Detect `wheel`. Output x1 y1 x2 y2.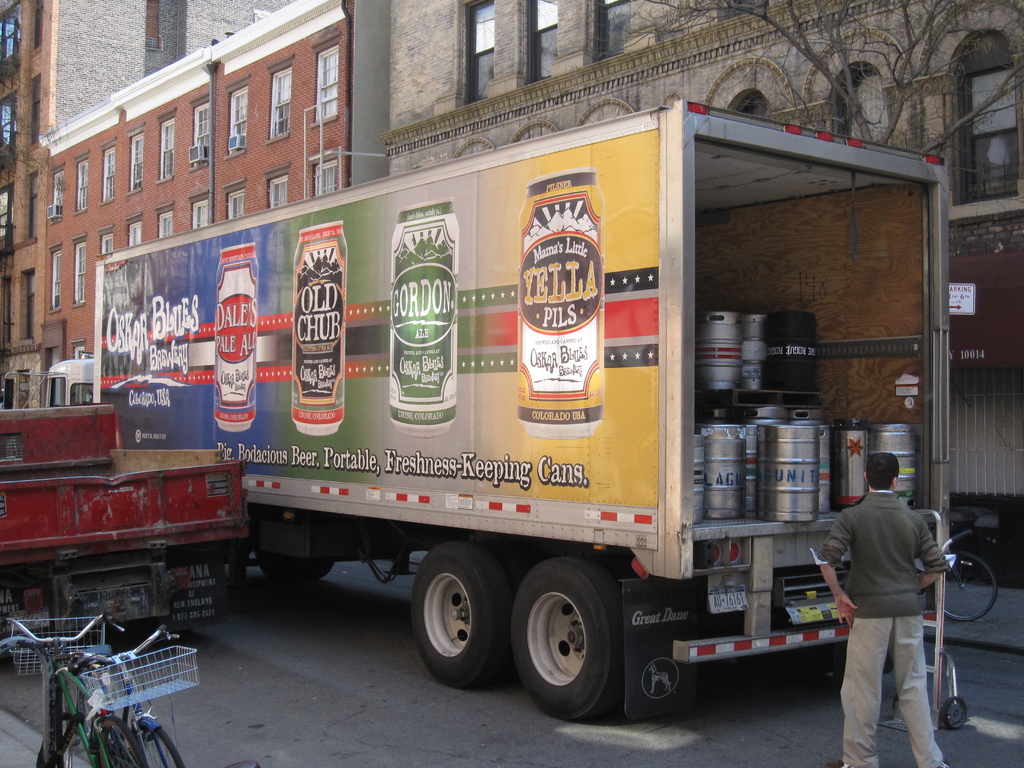
508 553 629 722.
